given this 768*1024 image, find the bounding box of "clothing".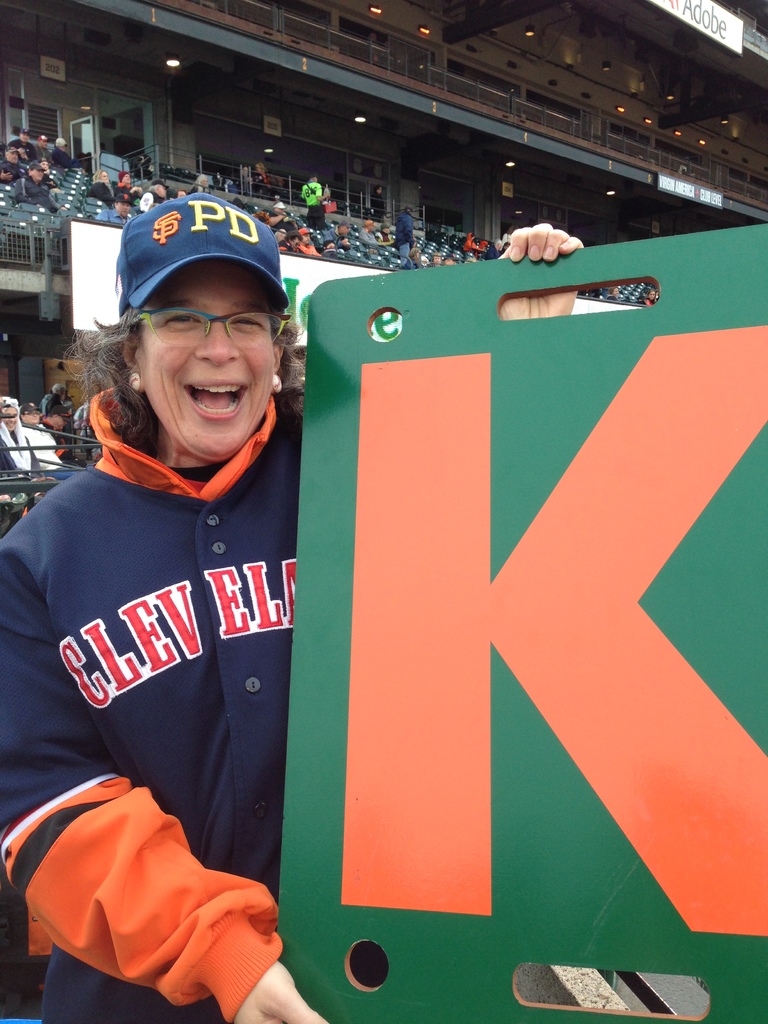
{"left": 7, "top": 380, "right": 305, "bottom": 1023}.
